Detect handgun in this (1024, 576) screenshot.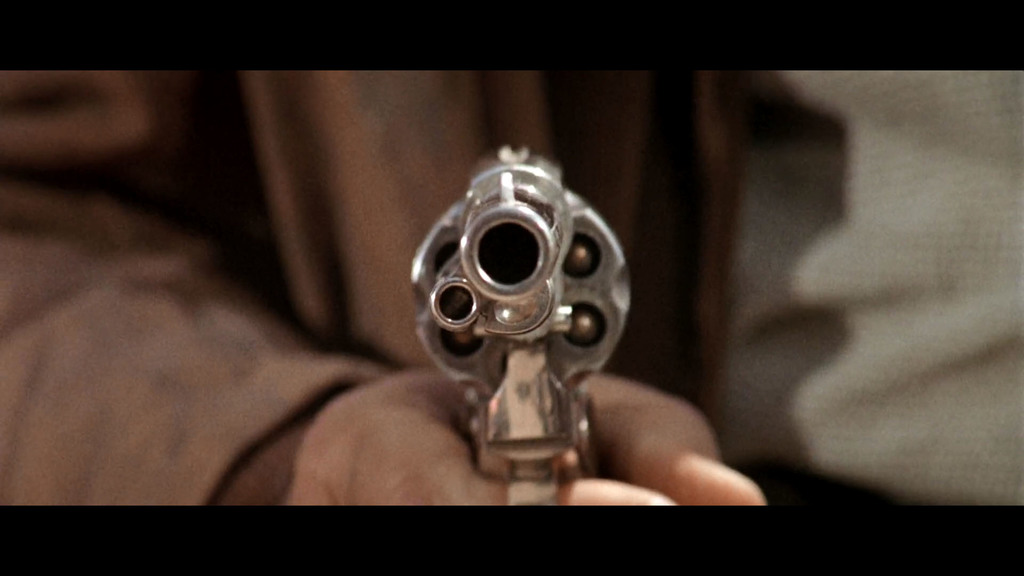
Detection: 408 145 636 507.
